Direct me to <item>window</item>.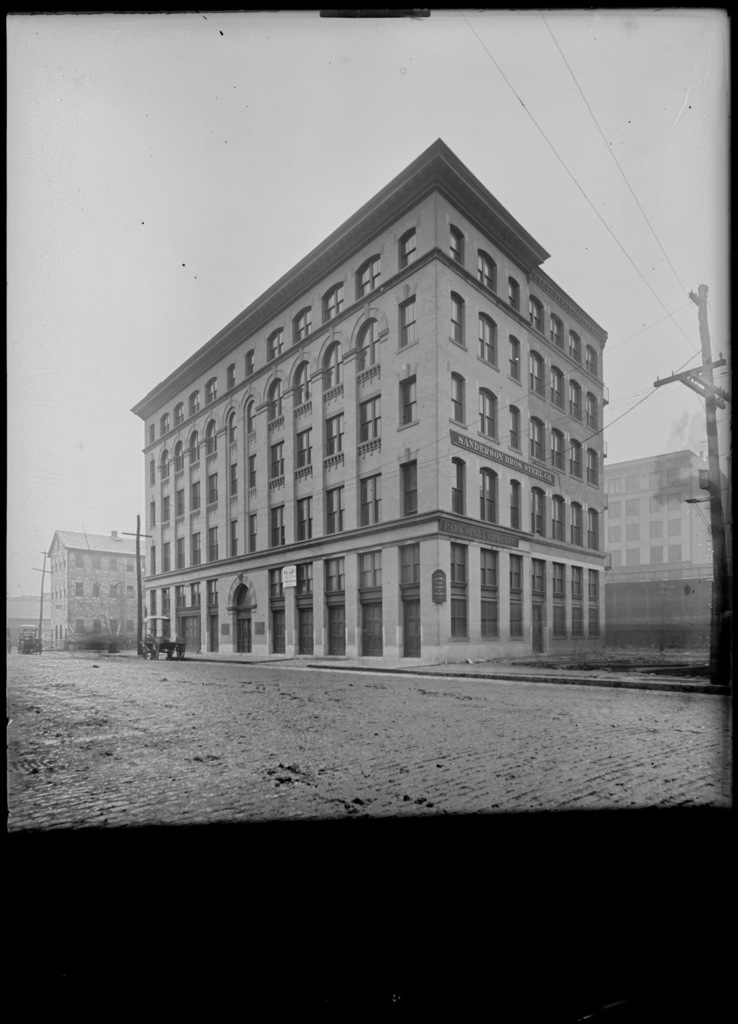
Direction: (528, 490, 540, 534).
